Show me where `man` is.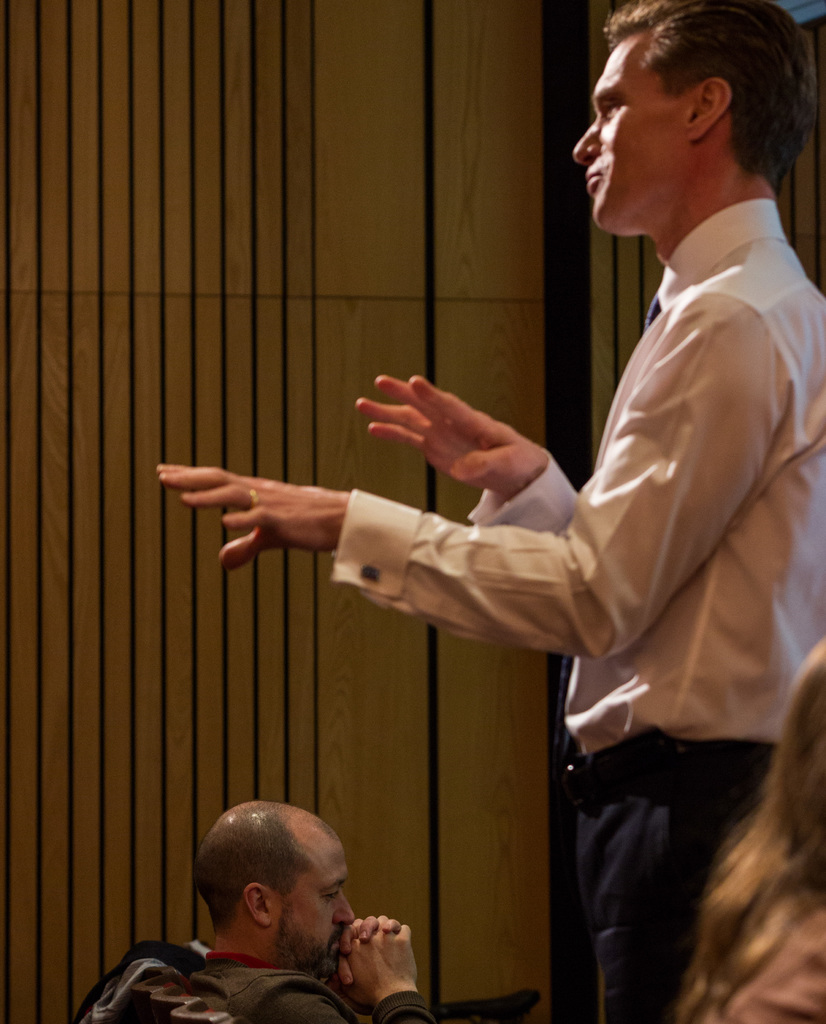
`man` is at 182,797,430,1023.
